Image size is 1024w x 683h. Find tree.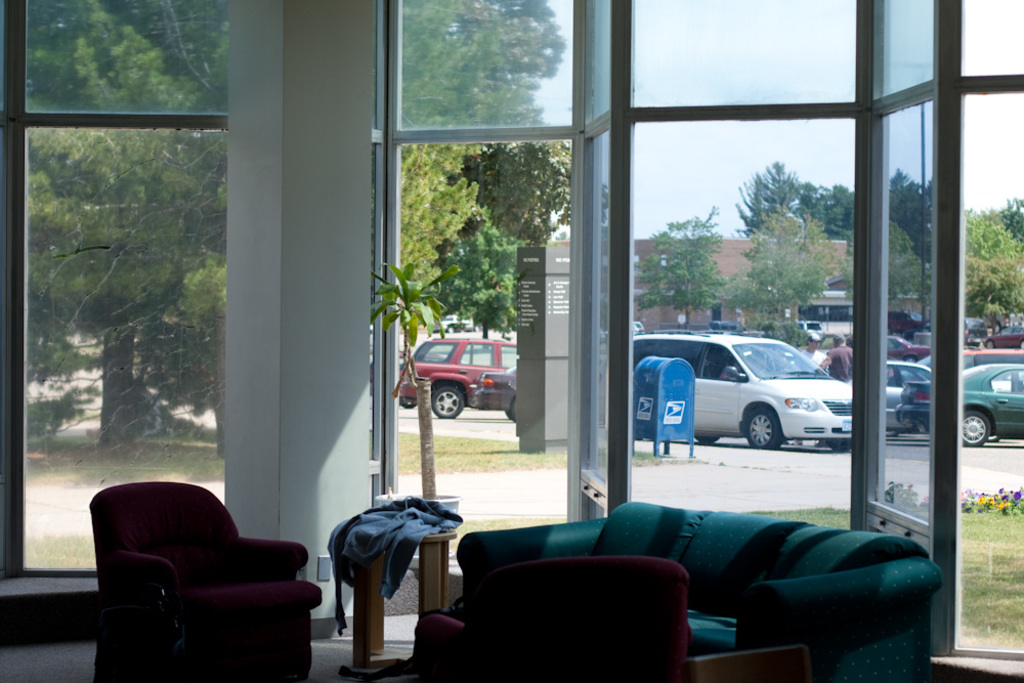
[left=968, top=199, right=1023, bottom=331].
